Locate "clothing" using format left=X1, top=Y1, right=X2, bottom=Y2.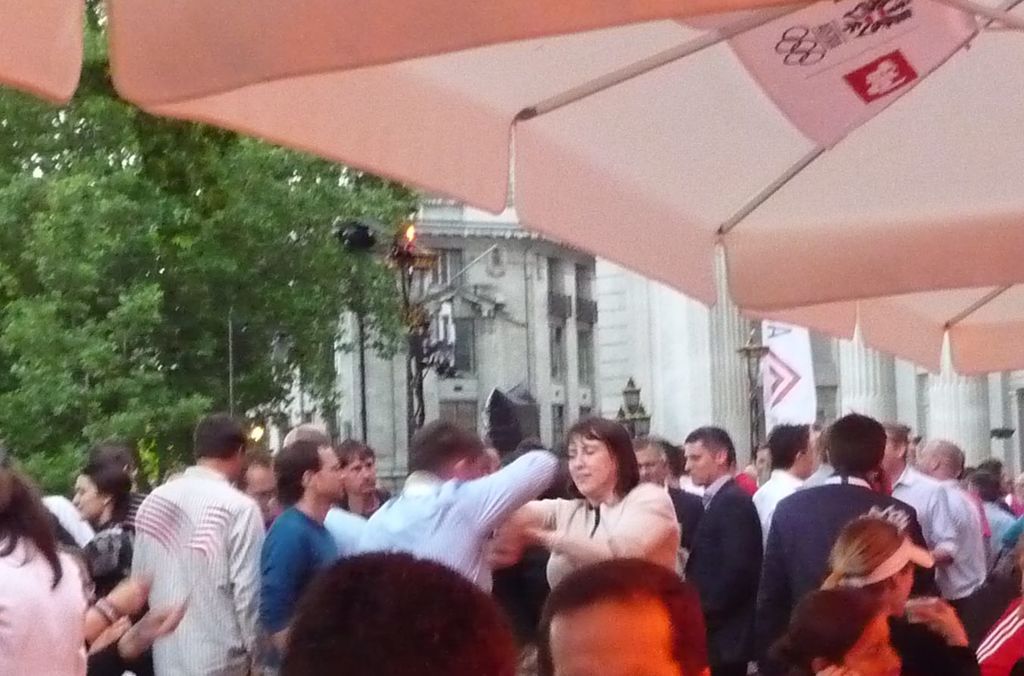
left=364, top=443, right=561, bottom=587.
